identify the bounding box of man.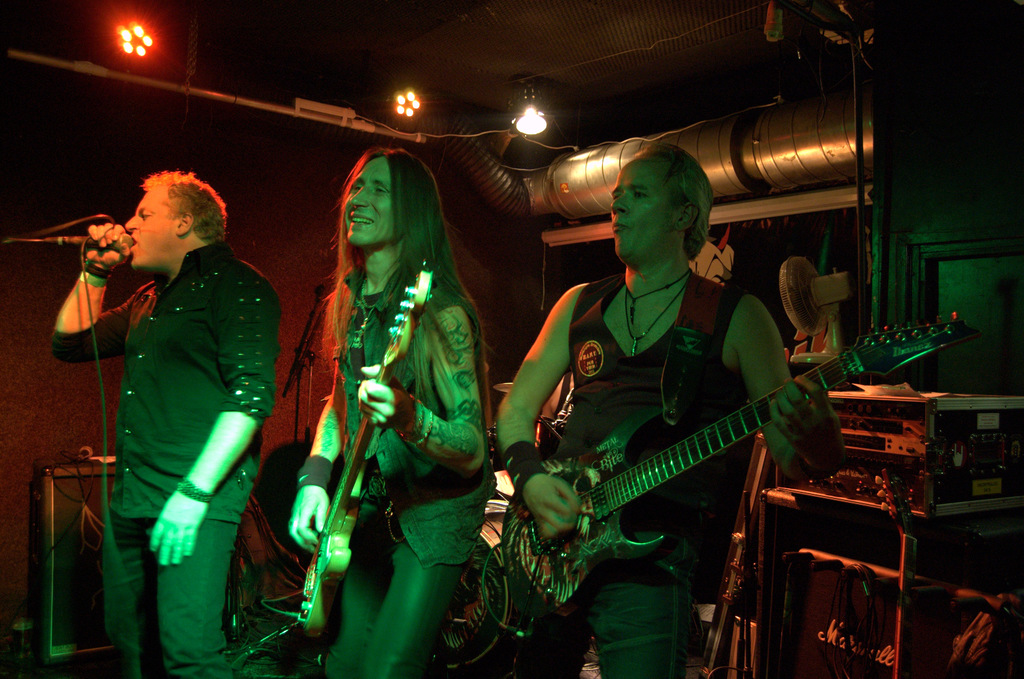
box=[502, 135, 847, 678].
